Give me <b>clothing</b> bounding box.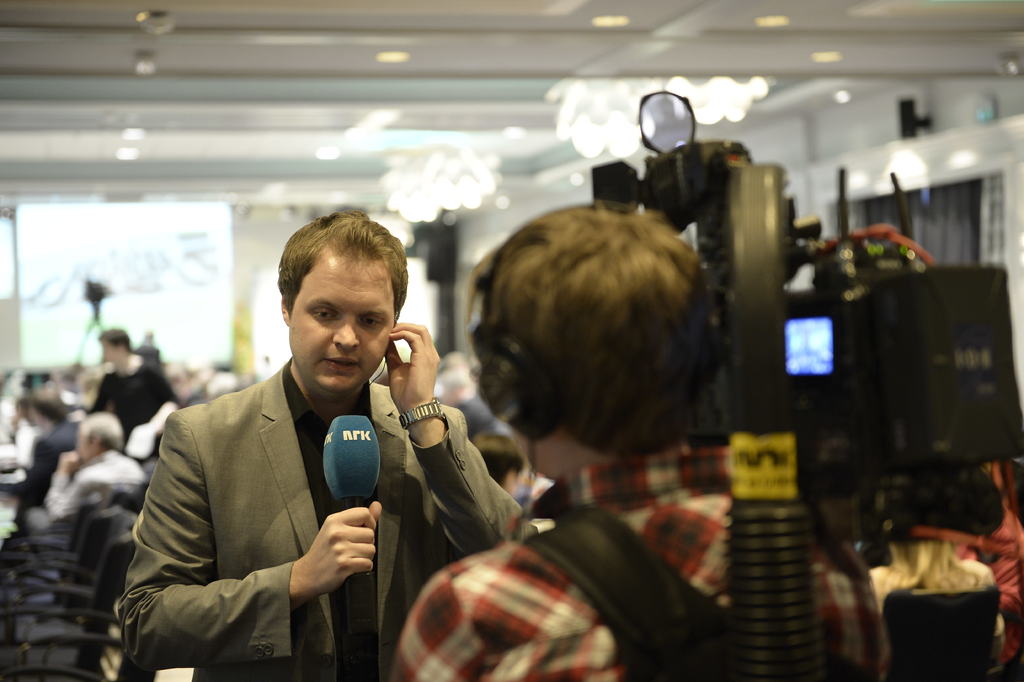
389,441,886,681.
